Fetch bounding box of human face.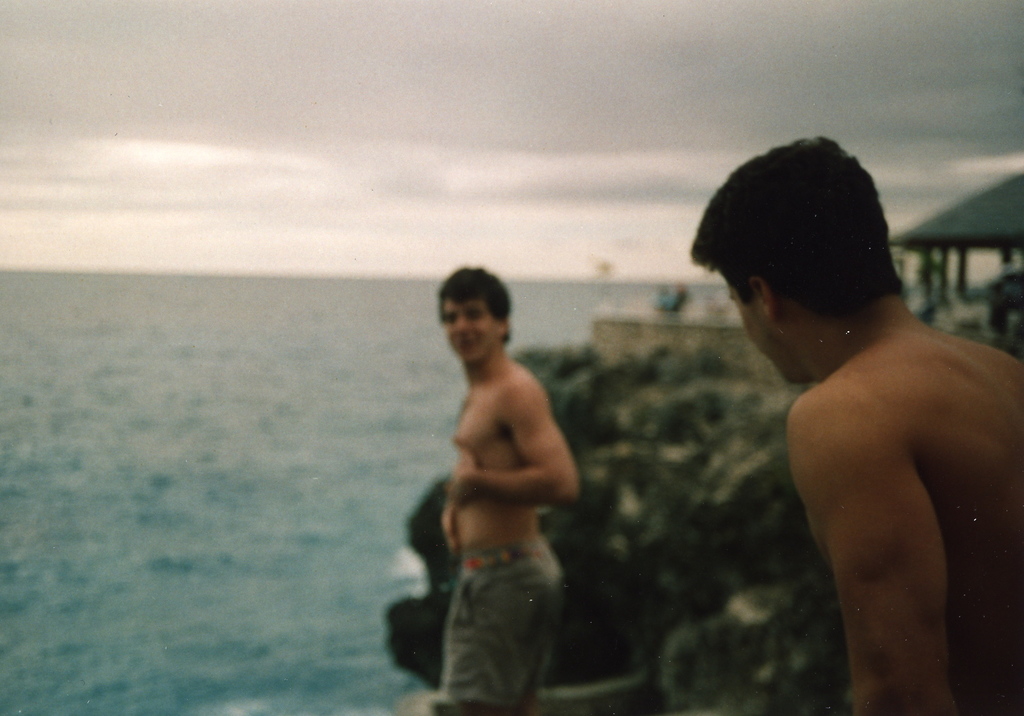
Bbox: x1=719 y1=276 x2=788 y2=384.
